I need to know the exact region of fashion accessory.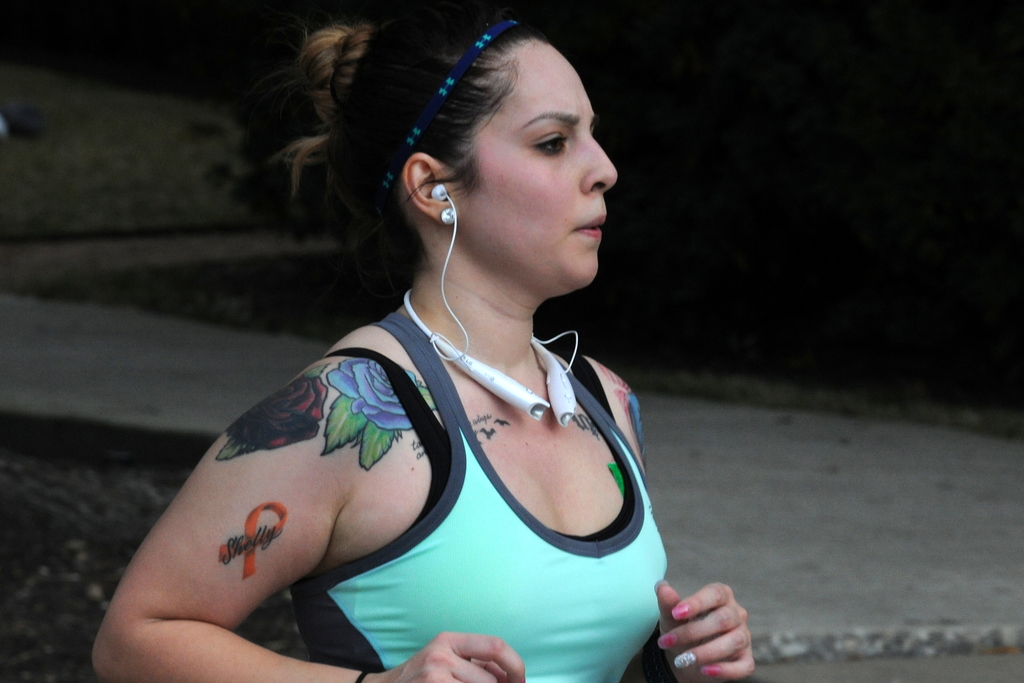
Region: <bbox>673, 602, 689, 619</bbox>.
